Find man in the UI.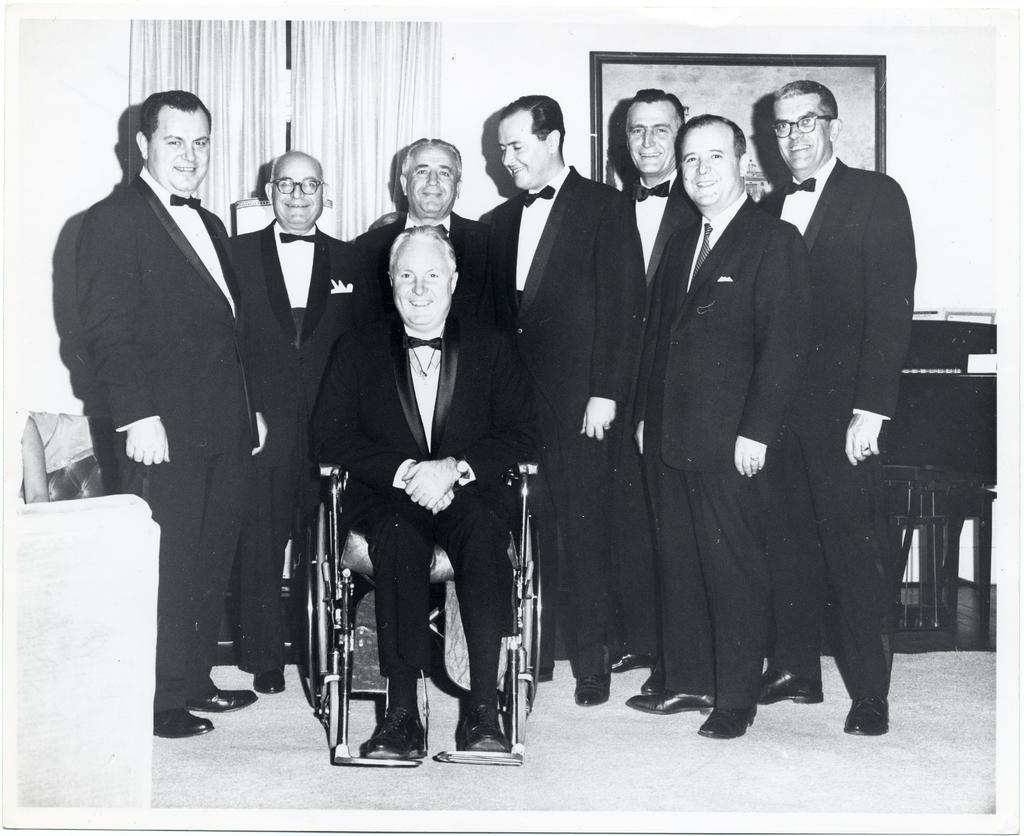
UI element at [x1=627, y1=109, x2=819, y2=757].
